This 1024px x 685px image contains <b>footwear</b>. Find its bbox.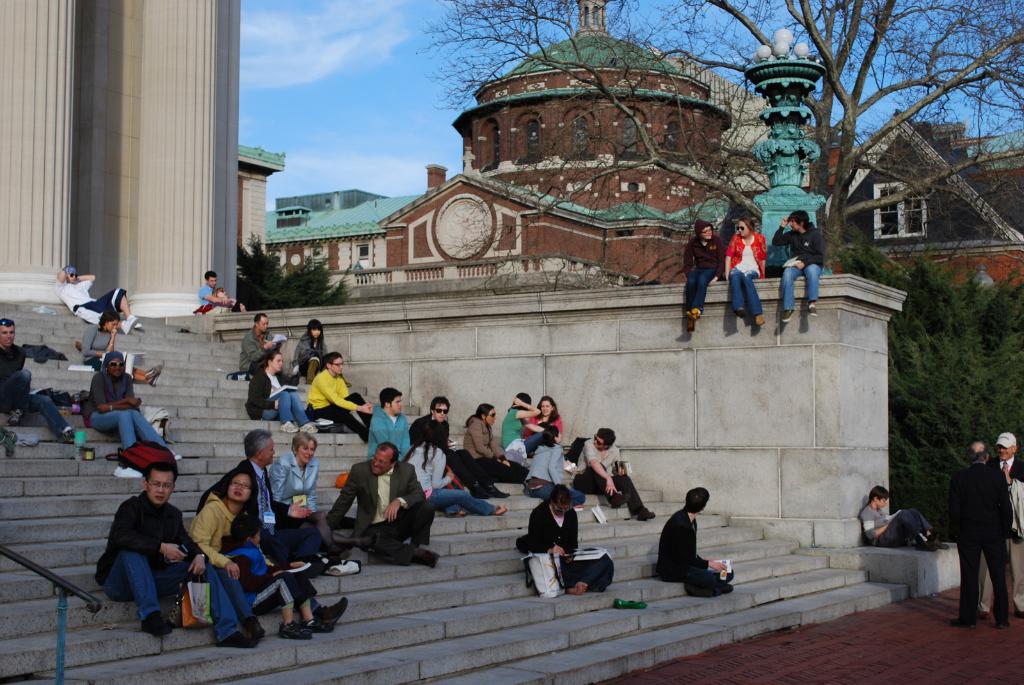
(x1=929, y1=531, x2=951, y2=551).
